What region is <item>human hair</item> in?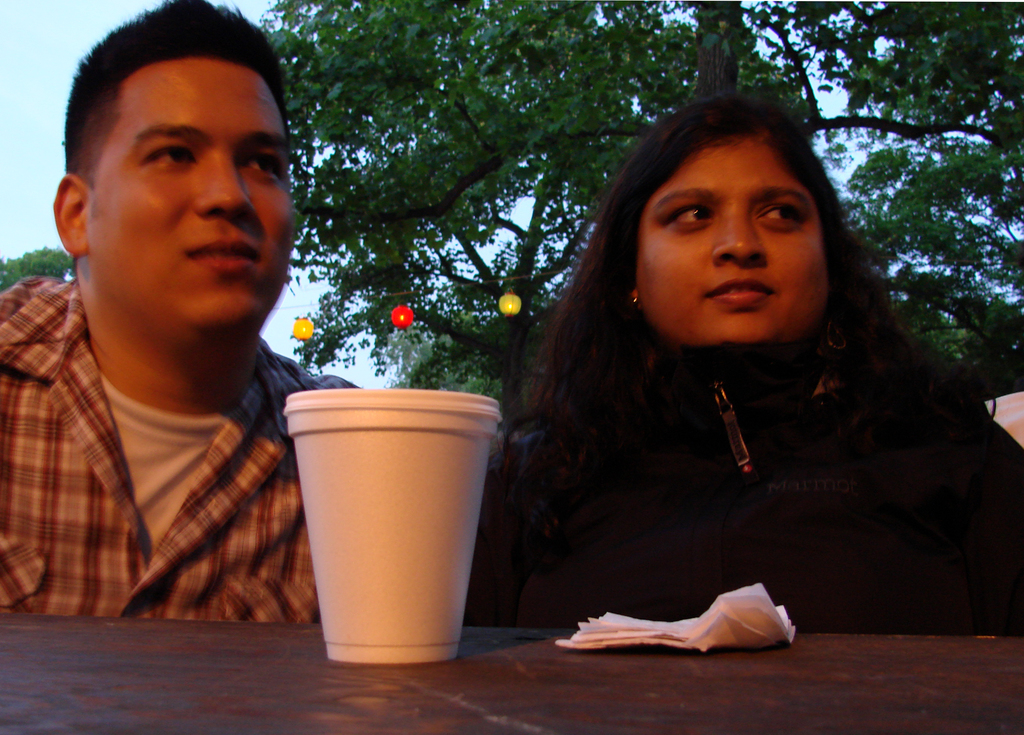
l=557, t=101, r=854, b=421.
